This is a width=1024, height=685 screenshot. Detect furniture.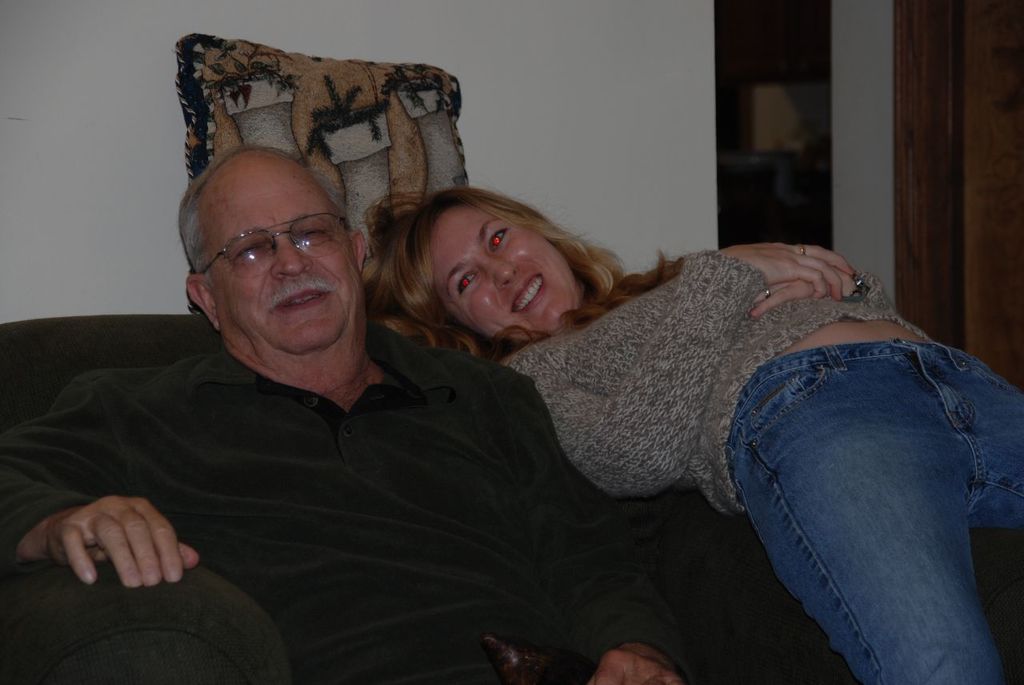
0 314 1023 684.
